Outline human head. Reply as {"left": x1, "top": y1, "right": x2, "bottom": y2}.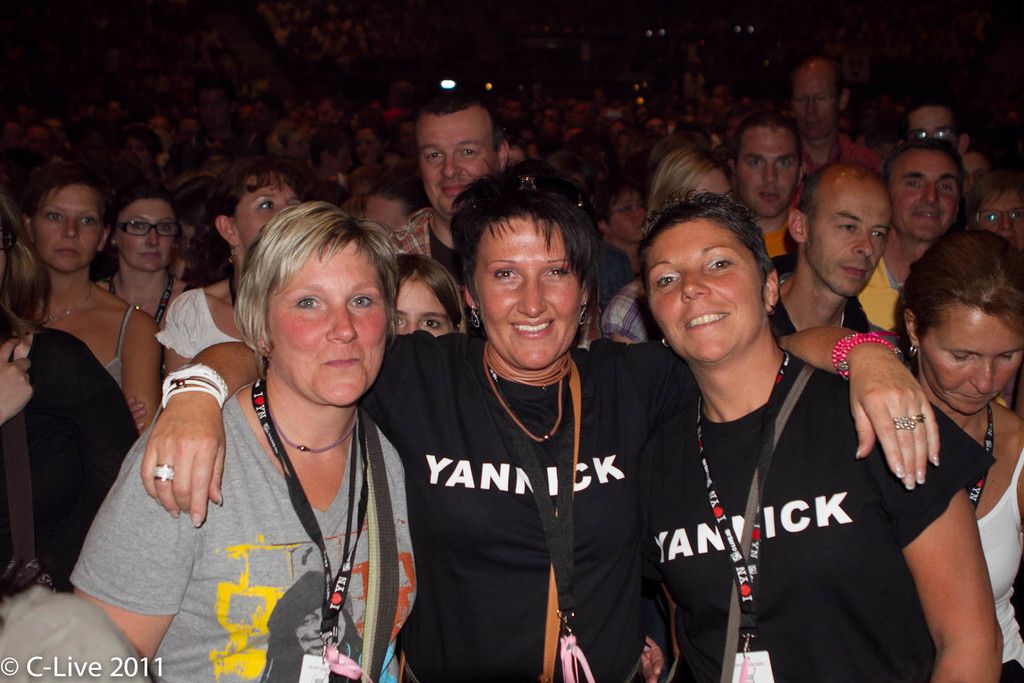
{"left": 250, "top": 114, "right": 285, "bottom": 154}.
